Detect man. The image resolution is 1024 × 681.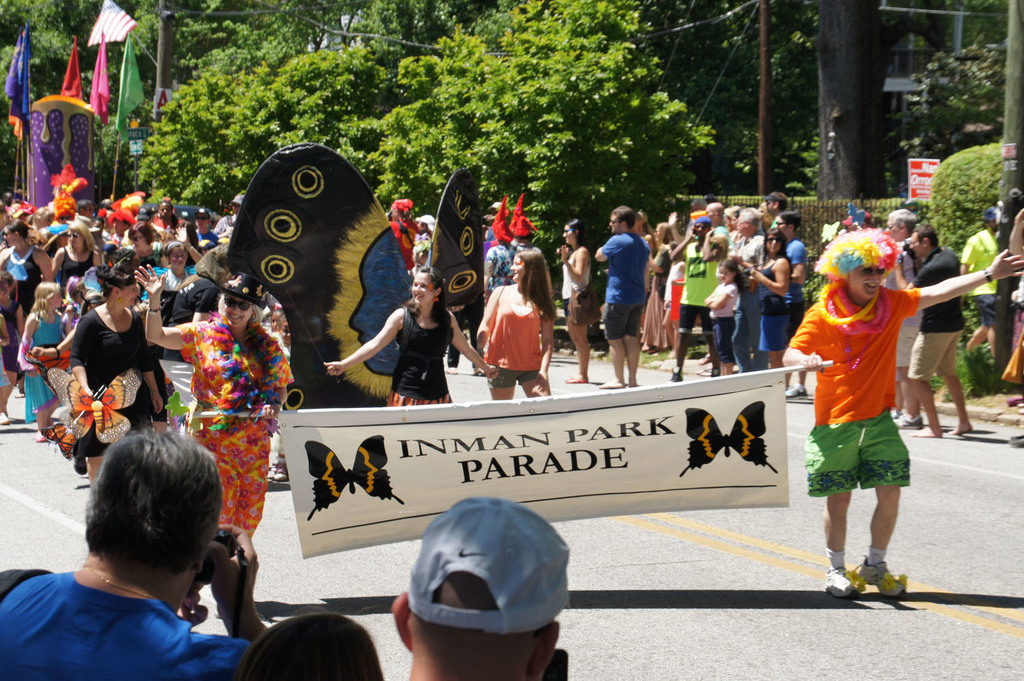
[left=784, top=224, right=1023, bottom=598].
